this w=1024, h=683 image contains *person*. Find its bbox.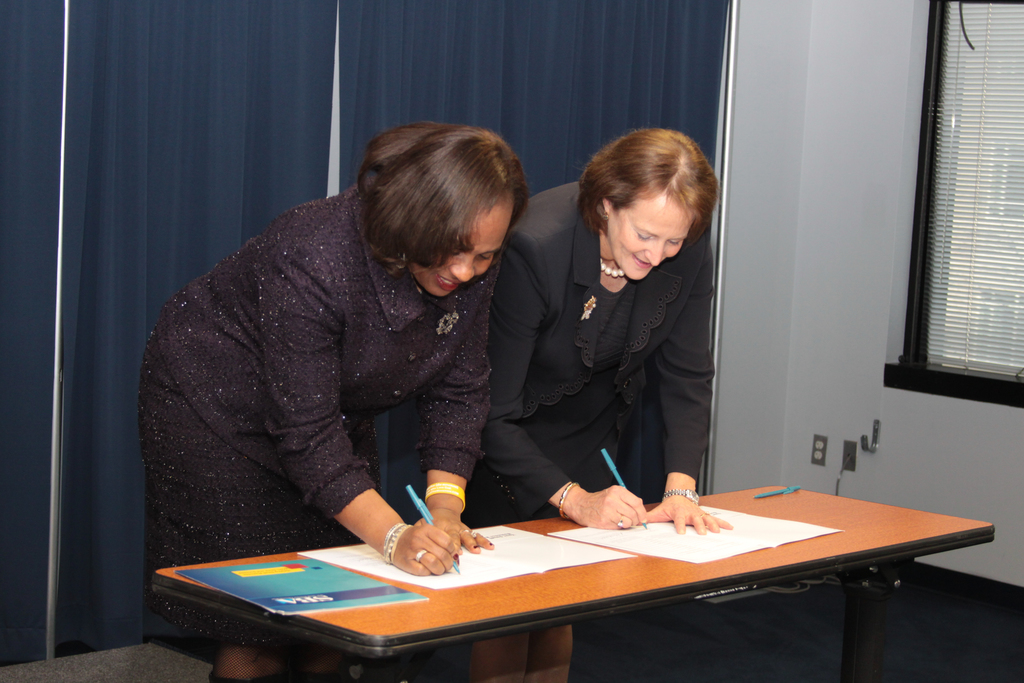
bbox=(405, 128, 745, 682).
